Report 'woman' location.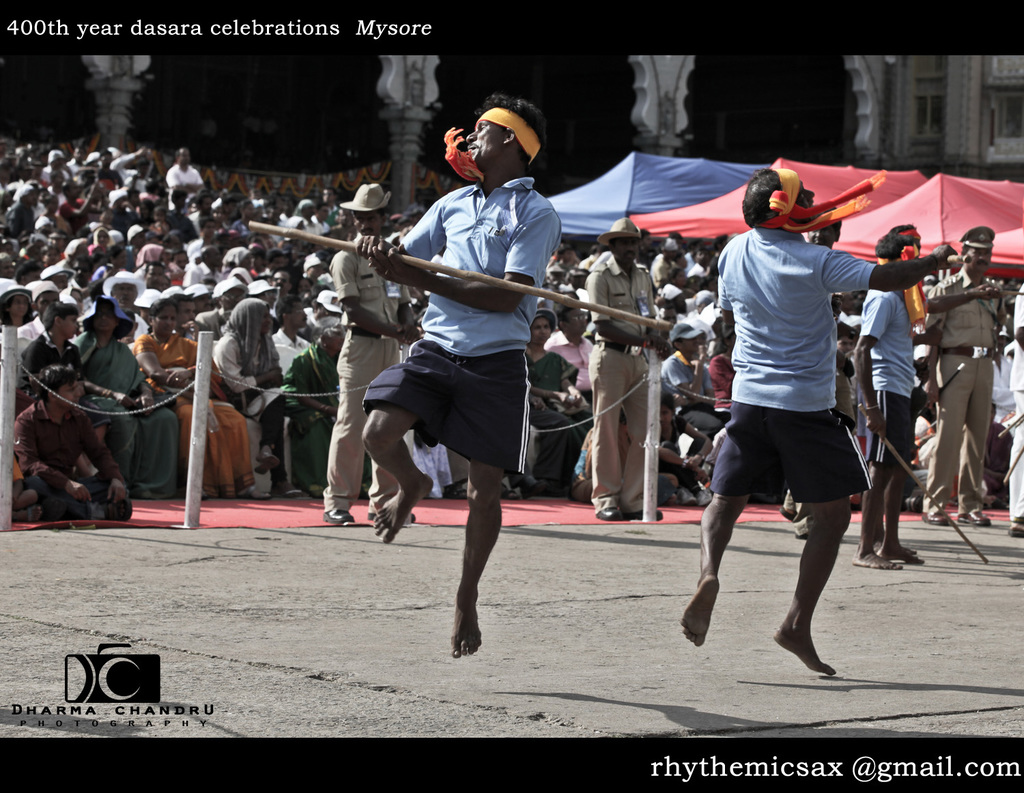
Report: box=[126, 296, 259, 497].
